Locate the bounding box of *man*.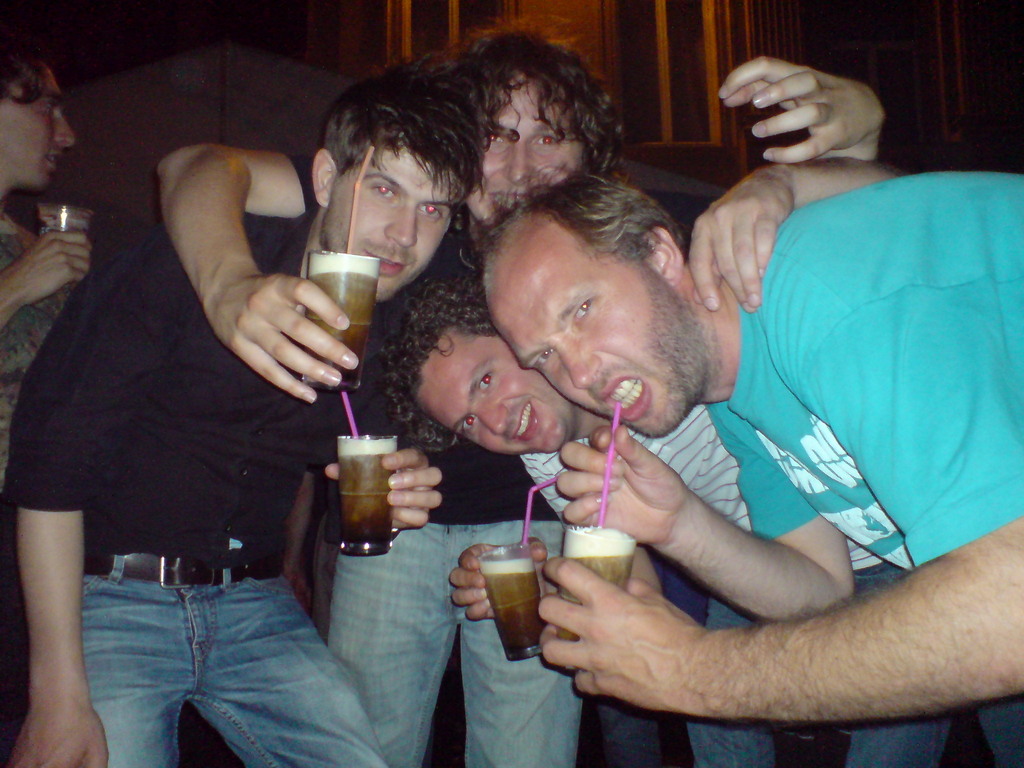
Bounding box: detection(19, 33, 504, 766).
